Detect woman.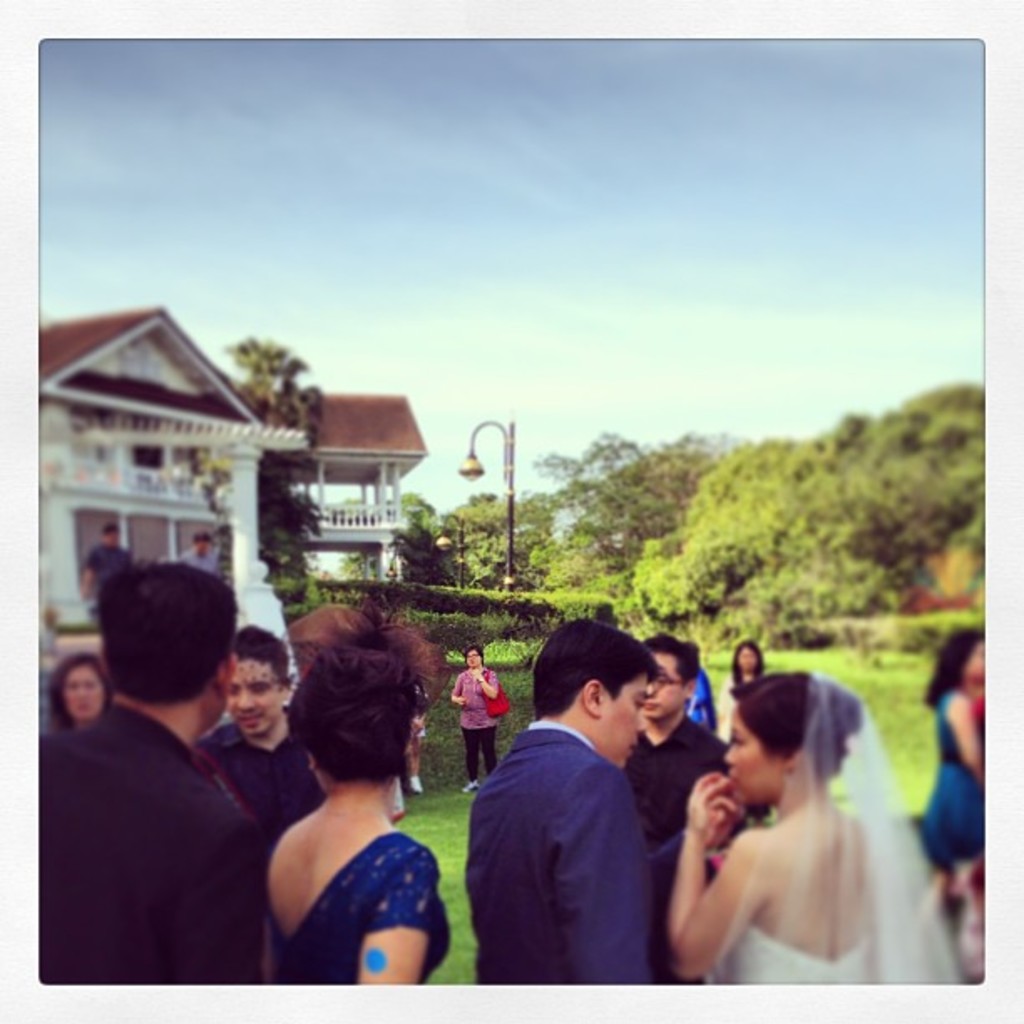
Detected at <box>649,654,945,997</box>.
